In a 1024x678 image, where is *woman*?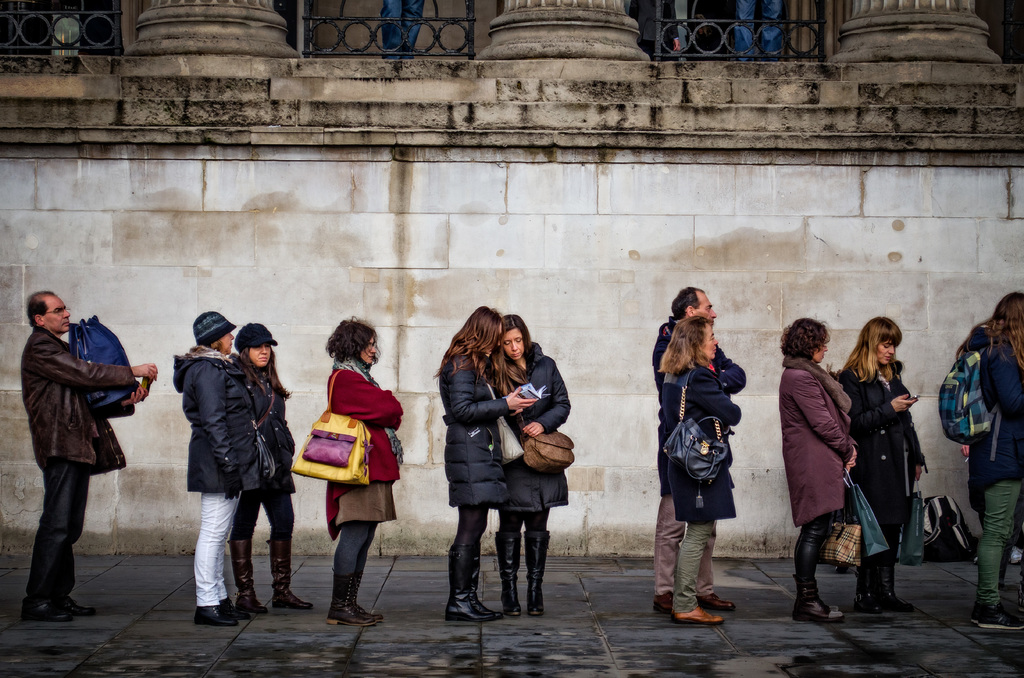
660/315/745/626.
